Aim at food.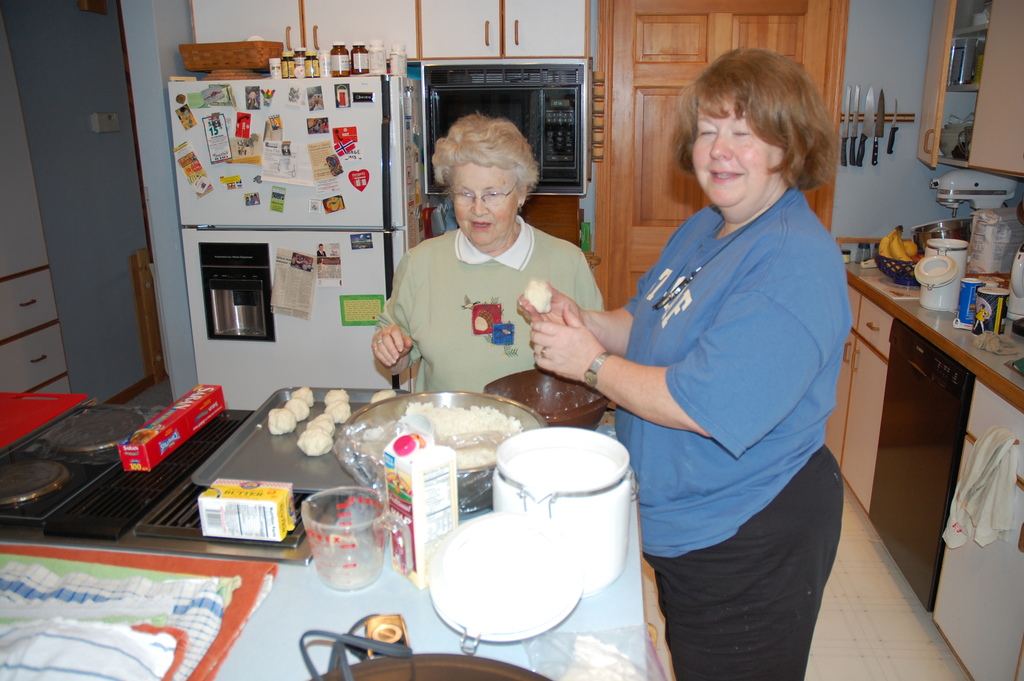
Aimed at x1=902, y1=239, x2=916, y2=259.
